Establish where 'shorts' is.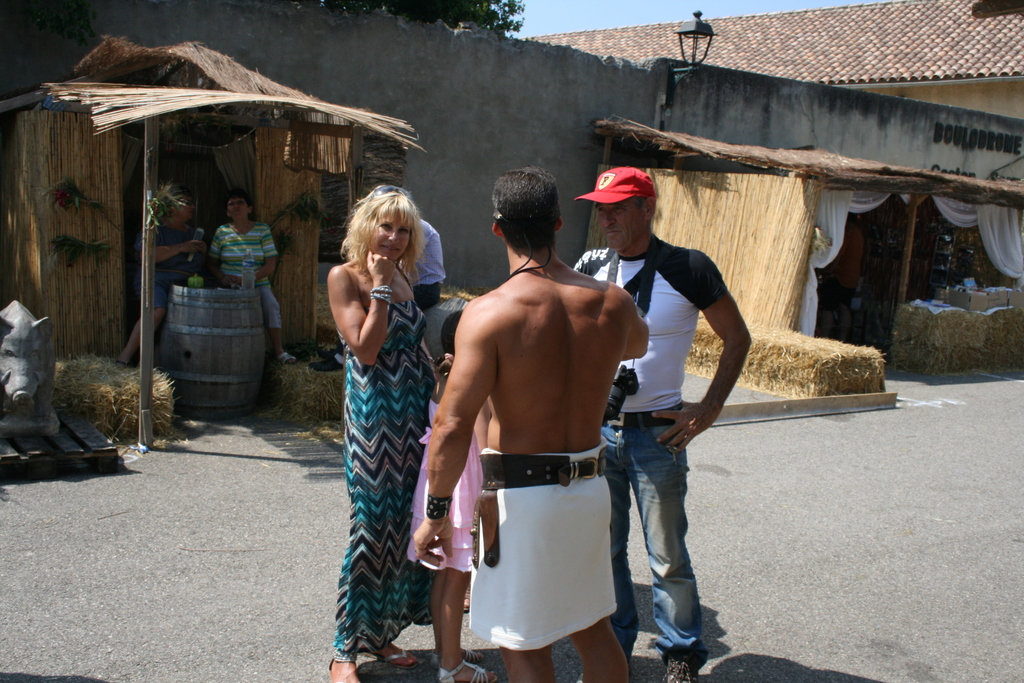
Established at [x1=156, y1=286, x2=168, y2=313].
